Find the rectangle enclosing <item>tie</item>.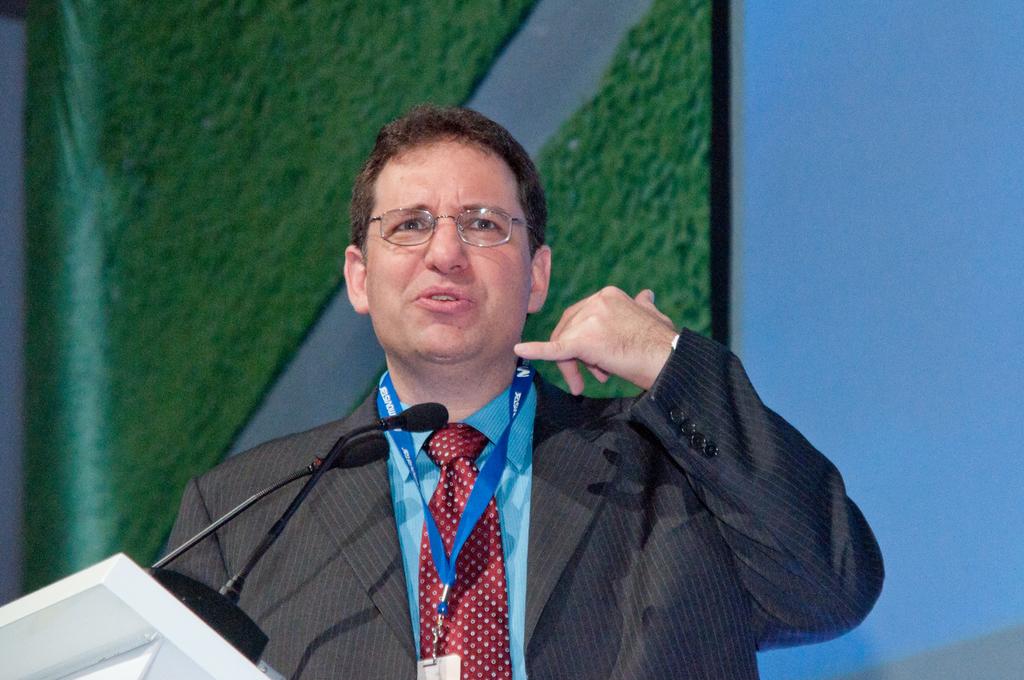
<bbox>417, 423, 518, 679</bbox>.
